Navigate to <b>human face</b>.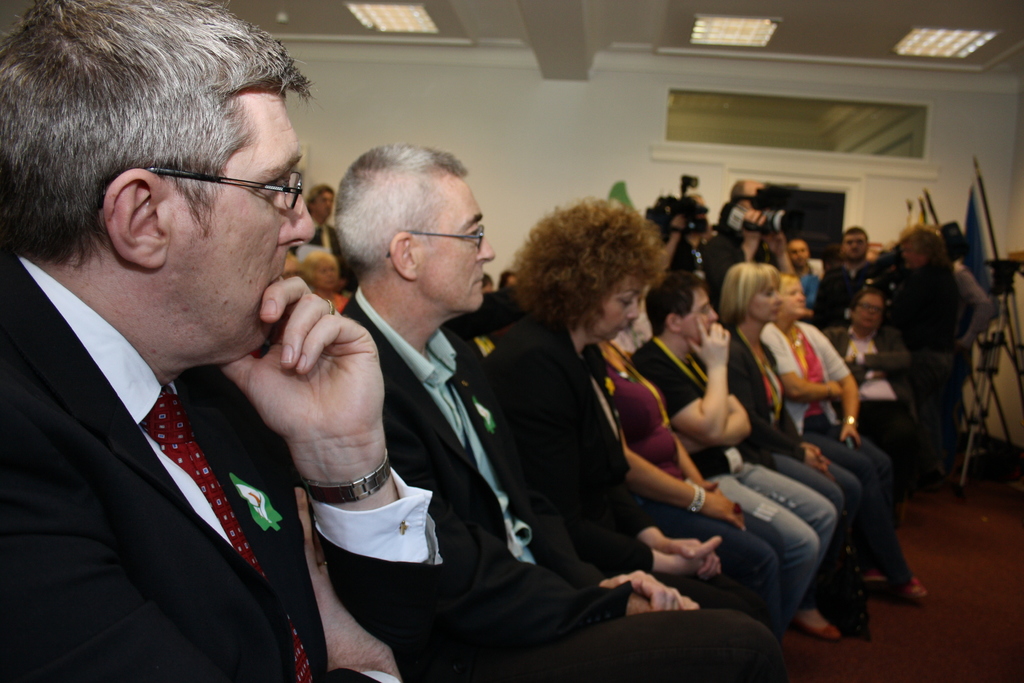
Navigation target: select_region(593, 277, 645, 338).
